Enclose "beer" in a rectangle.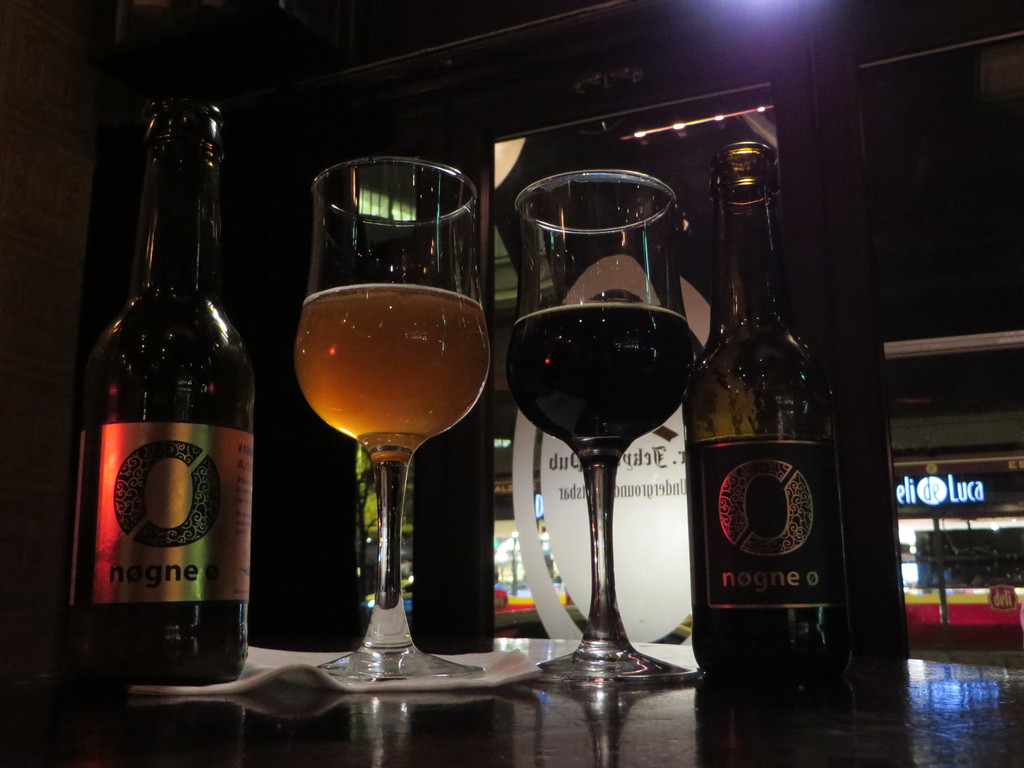
{"left": 294, "top": 284, "right": 489, "bottom": 449}.
